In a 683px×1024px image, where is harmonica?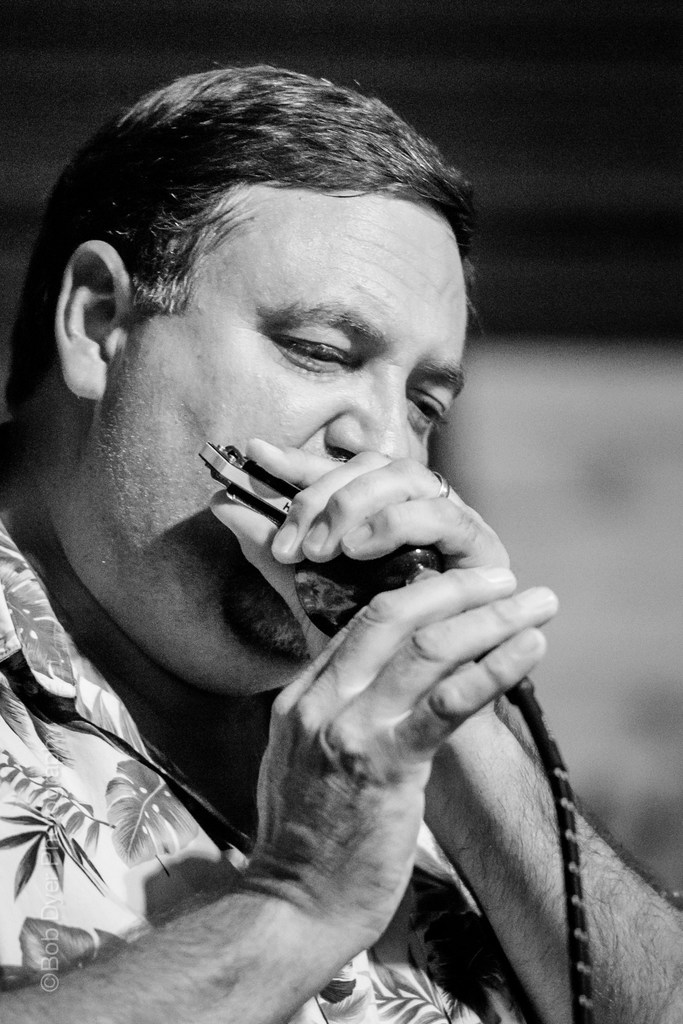
[x1=197, y1=440, x2=302, y2=524].
